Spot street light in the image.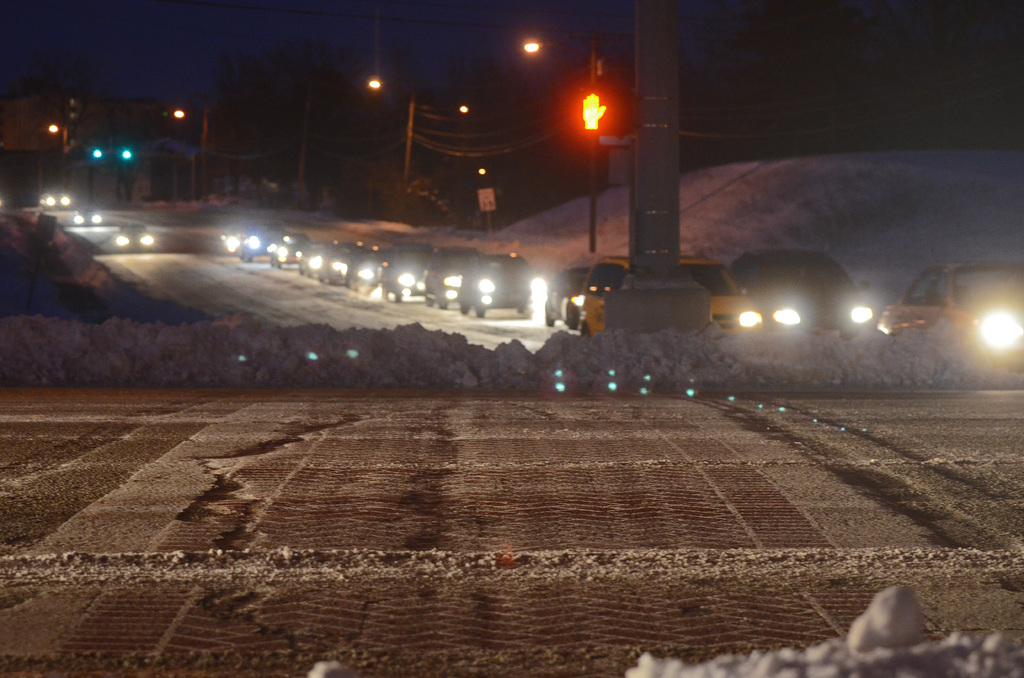
street light found at 86:150:106:163.
